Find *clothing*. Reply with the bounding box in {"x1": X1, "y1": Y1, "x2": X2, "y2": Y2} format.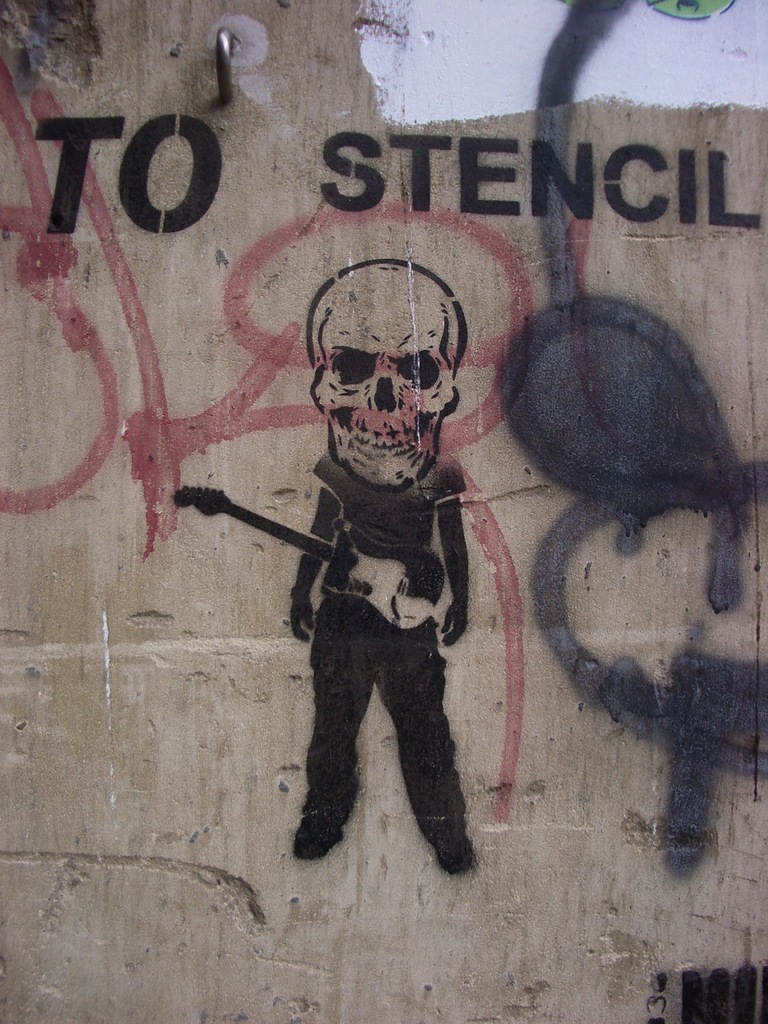
{"x1": 302, "y1": 447, "x2": 472, "y2": 832}.
